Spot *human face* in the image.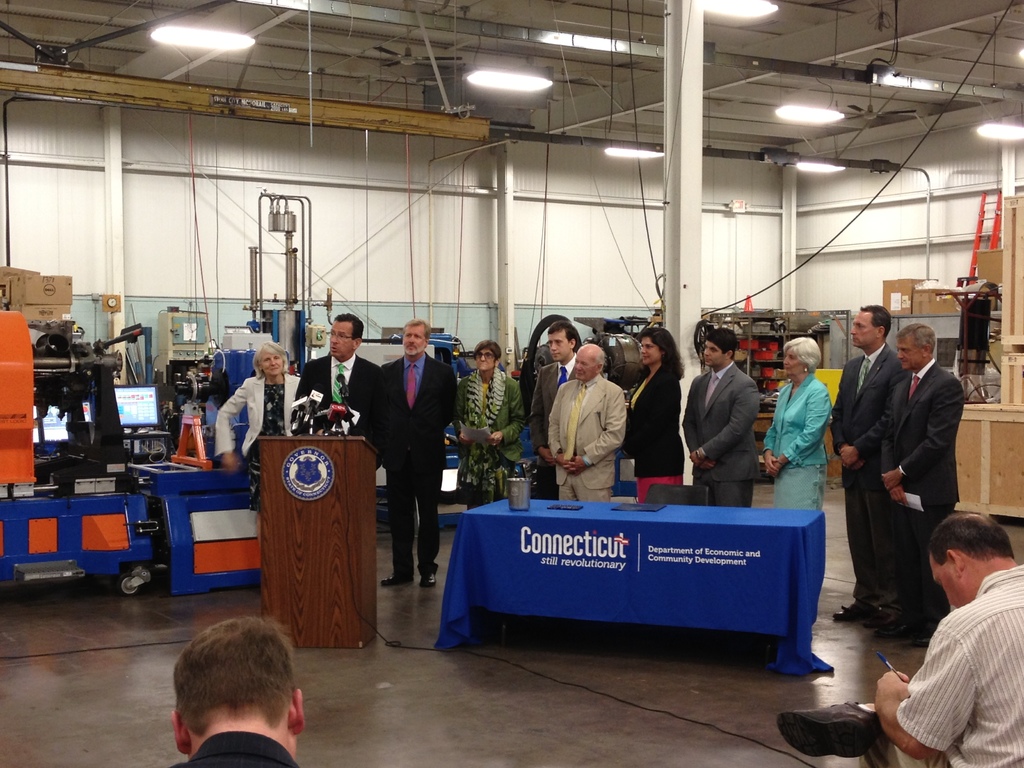
*human face* found at locate(895, 332, 923, 372).
